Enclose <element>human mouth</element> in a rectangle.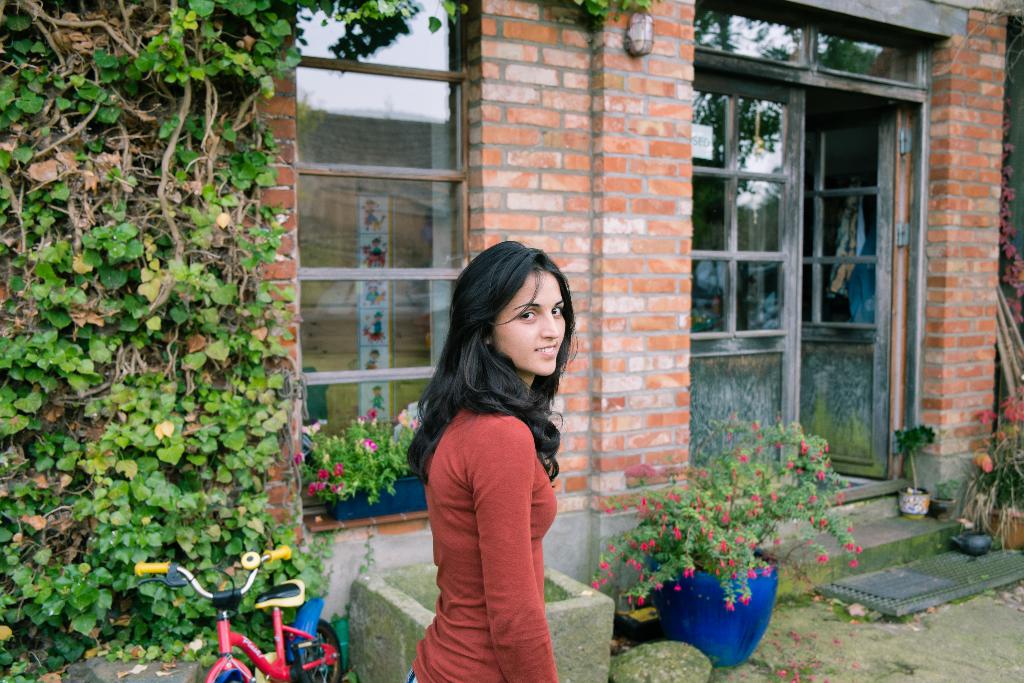
<region>532, 340, 558, 359</region>.
